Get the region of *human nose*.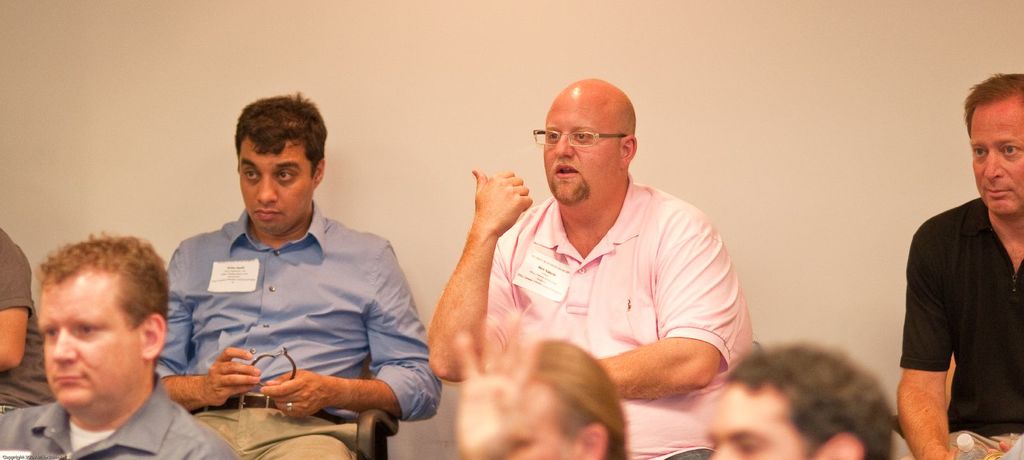
[left=257, top=175, right=276, bottom=204].
